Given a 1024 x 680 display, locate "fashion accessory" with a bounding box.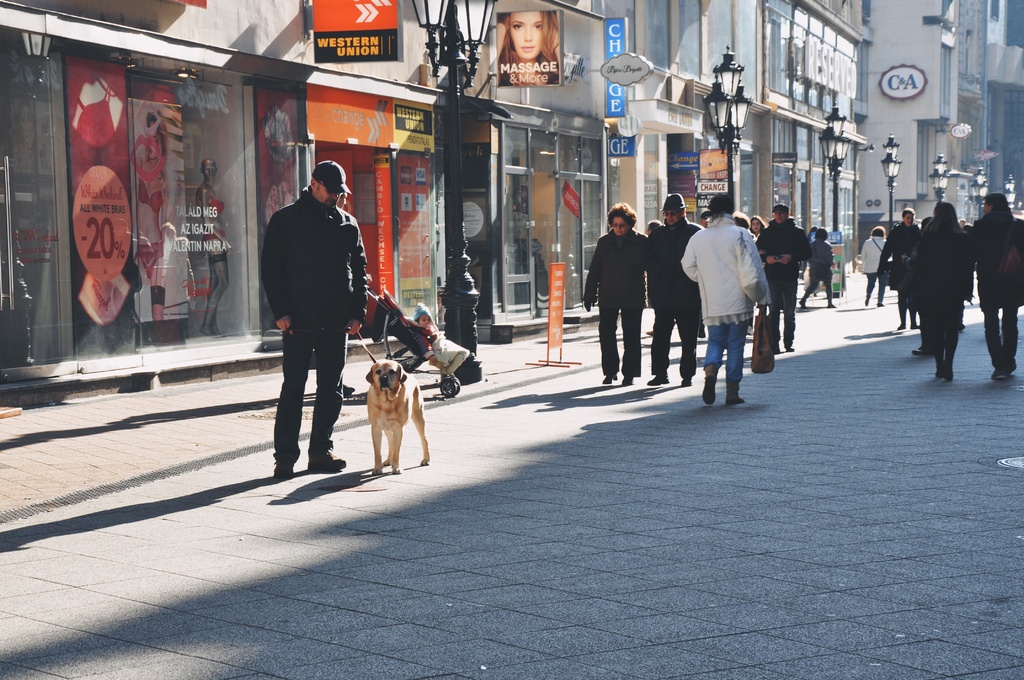
Located: [left=773, top=203, right=788, bottom=211].
